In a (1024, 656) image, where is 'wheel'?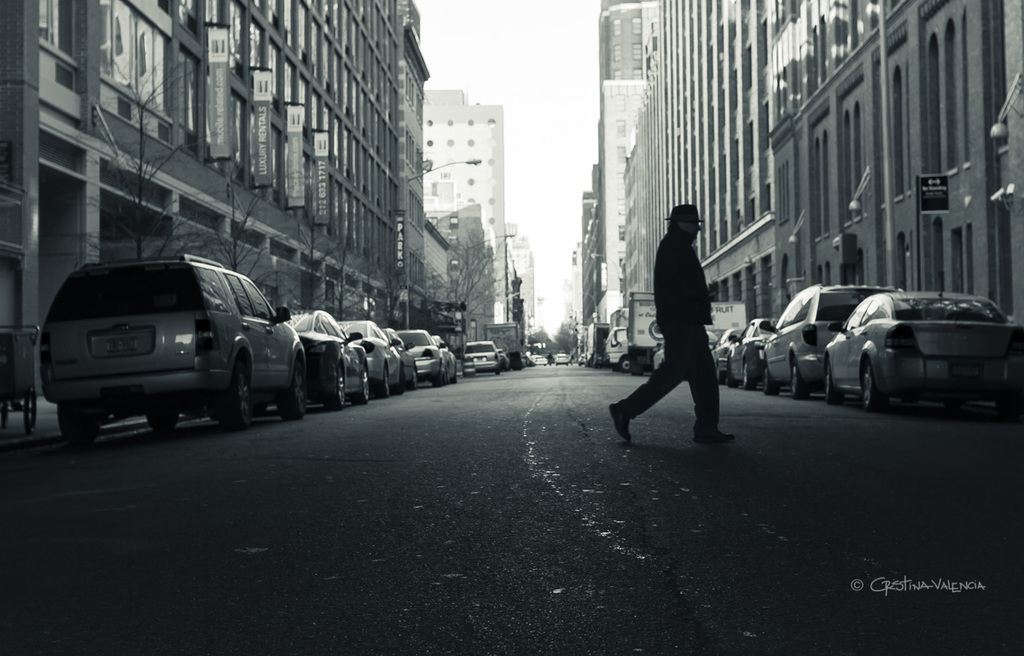
box(56, 404, 99, 450).
